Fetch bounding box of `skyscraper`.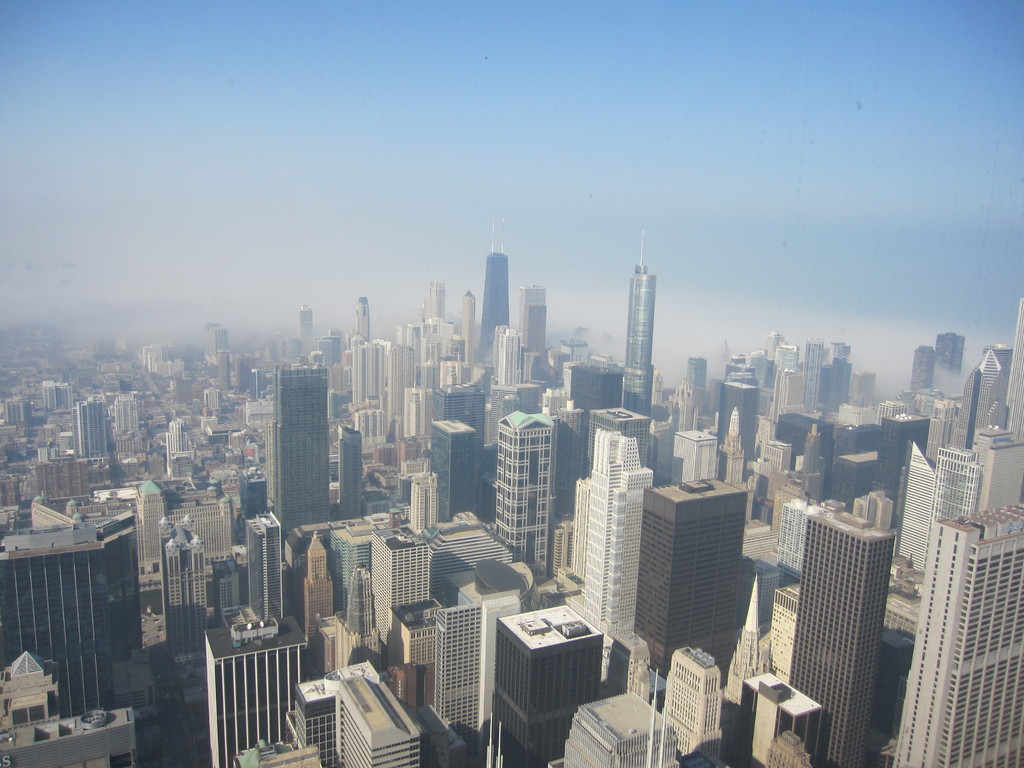
Bbox: 626, 460, 772, 688.
